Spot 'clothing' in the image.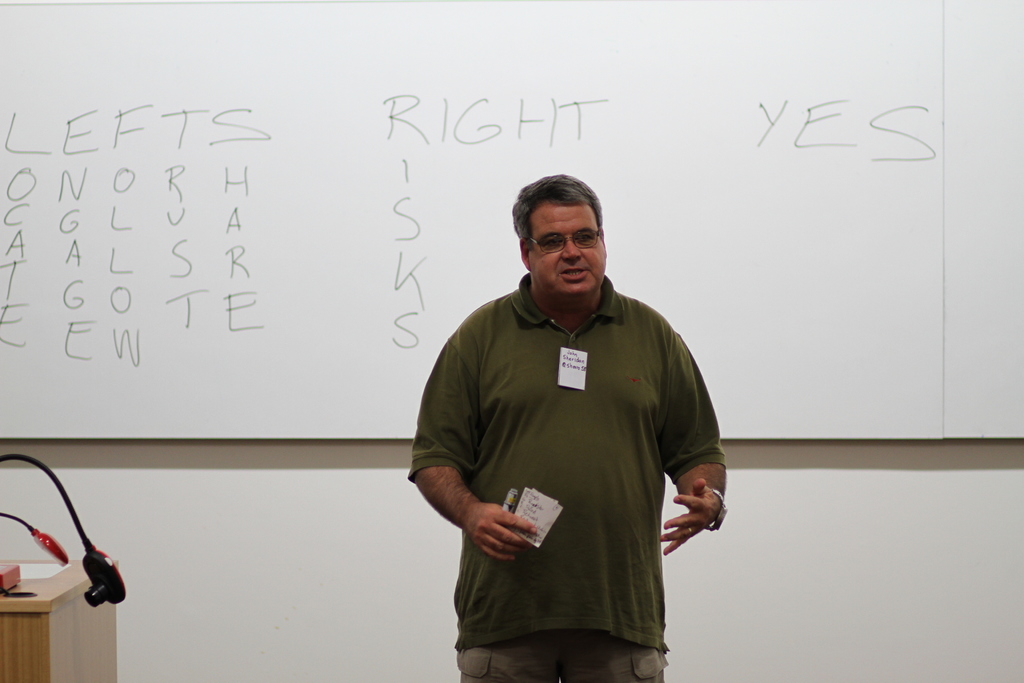
'clothing' found at bbox(432, 244, 710, 662).
